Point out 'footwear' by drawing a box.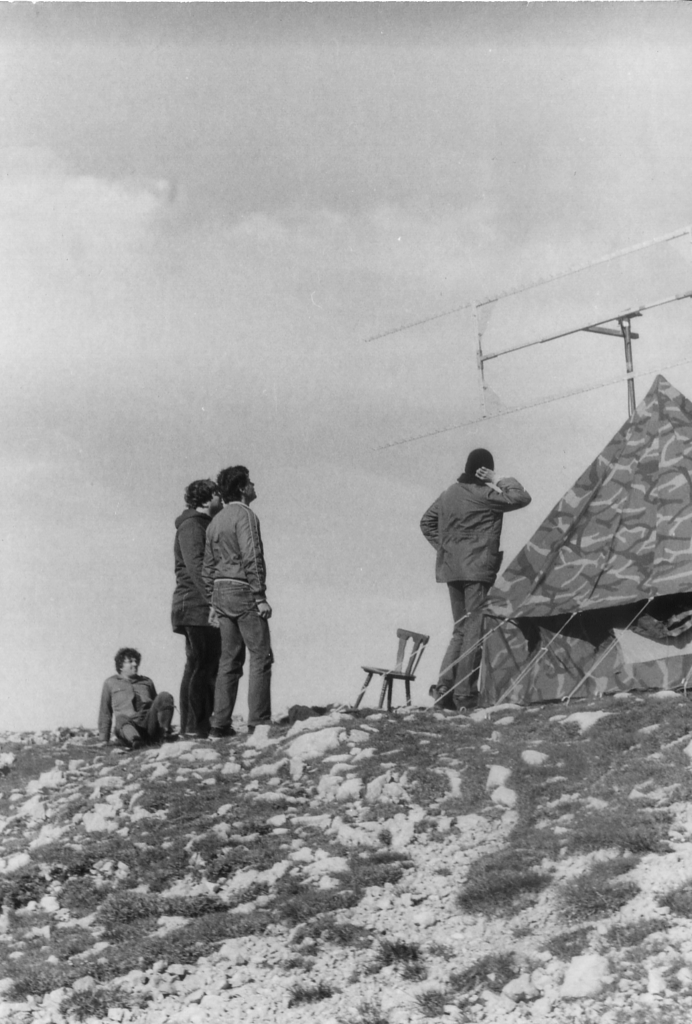
<bbox>433, 687, 448, 708</bbox>.
